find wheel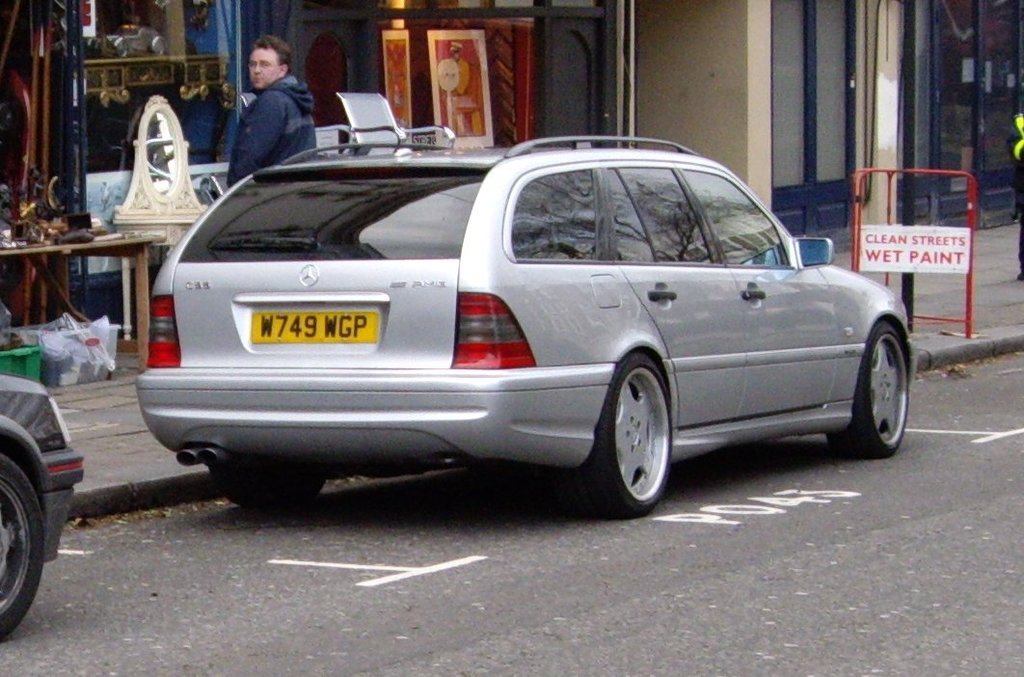
0/448/45/645
